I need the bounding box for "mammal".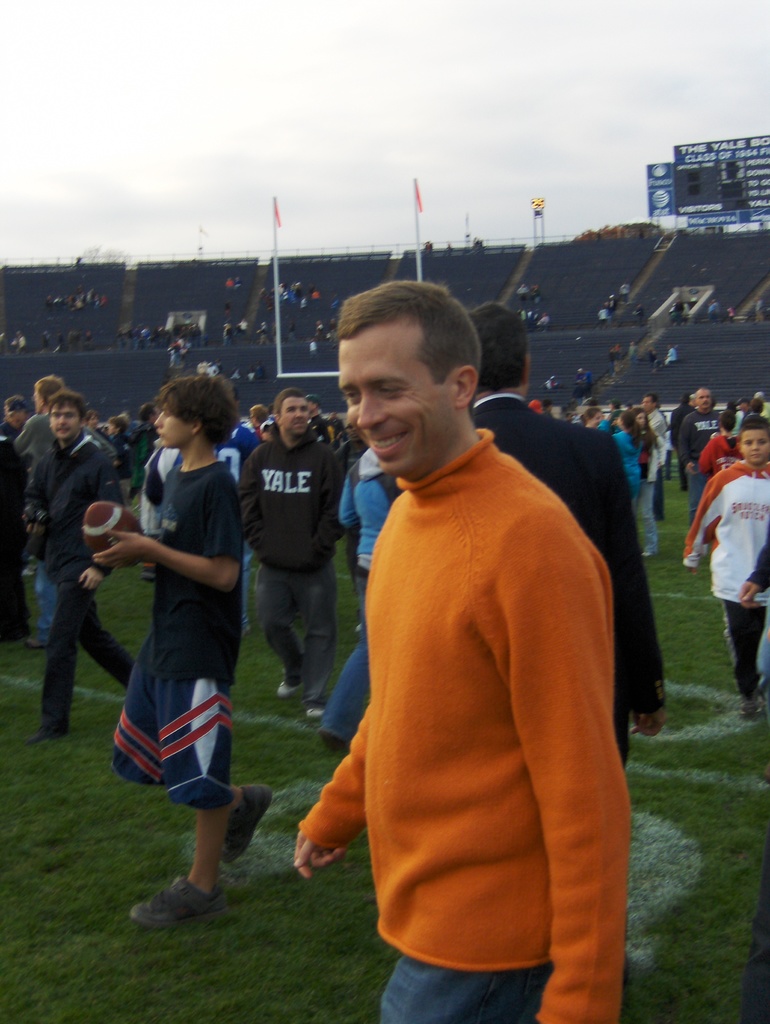
Here it is: l=65, t=331, r=80, b=355.
